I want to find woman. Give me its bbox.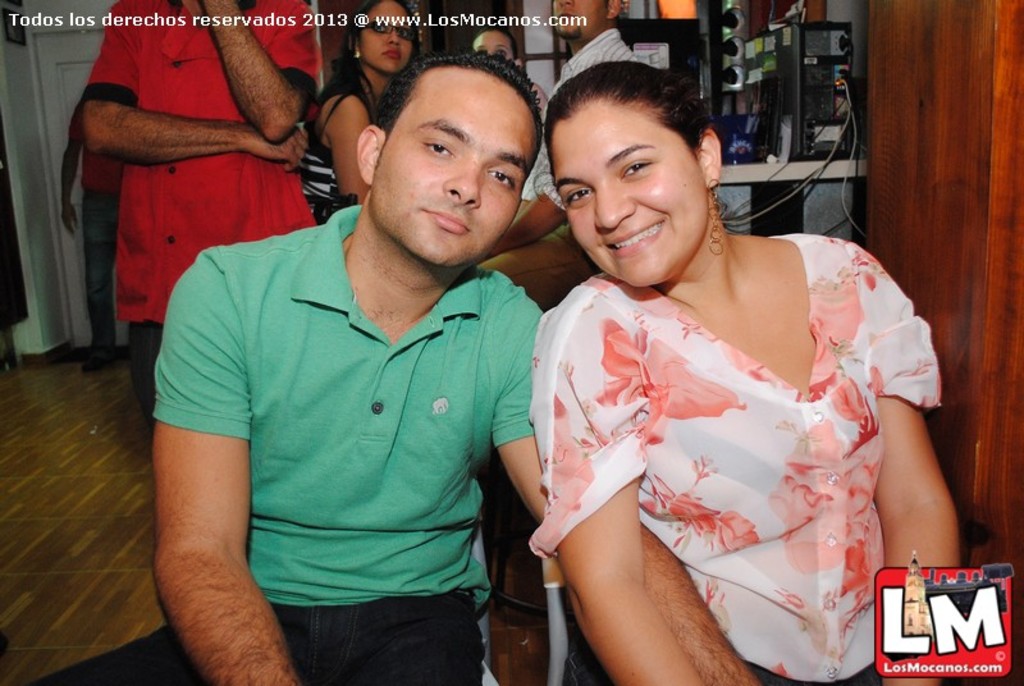
288 0 428 225.
